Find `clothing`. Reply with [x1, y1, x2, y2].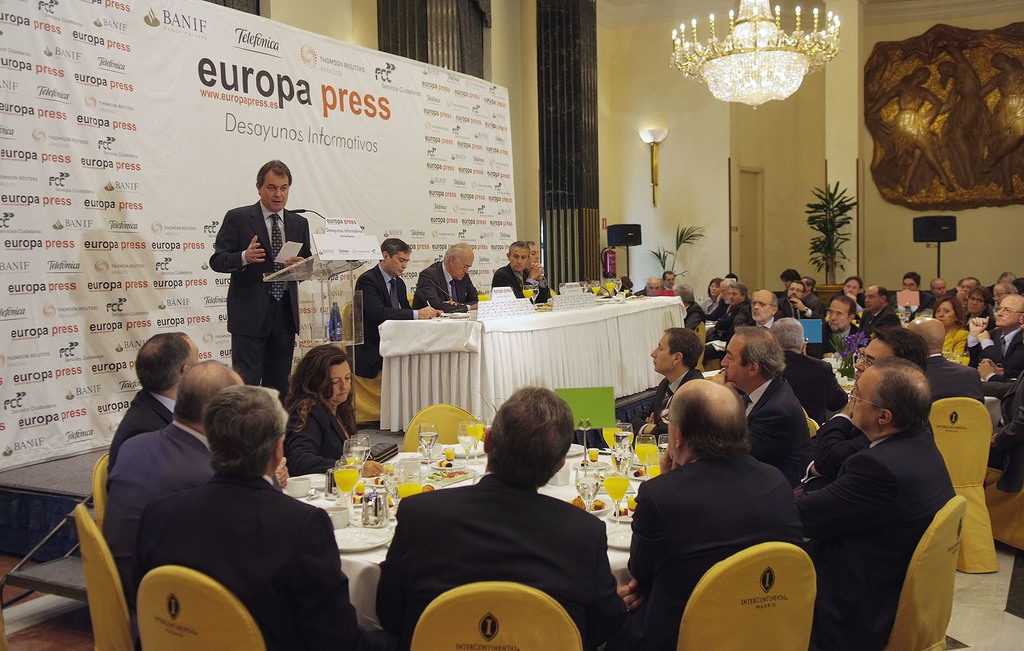
[124, 460, 367, 650].
